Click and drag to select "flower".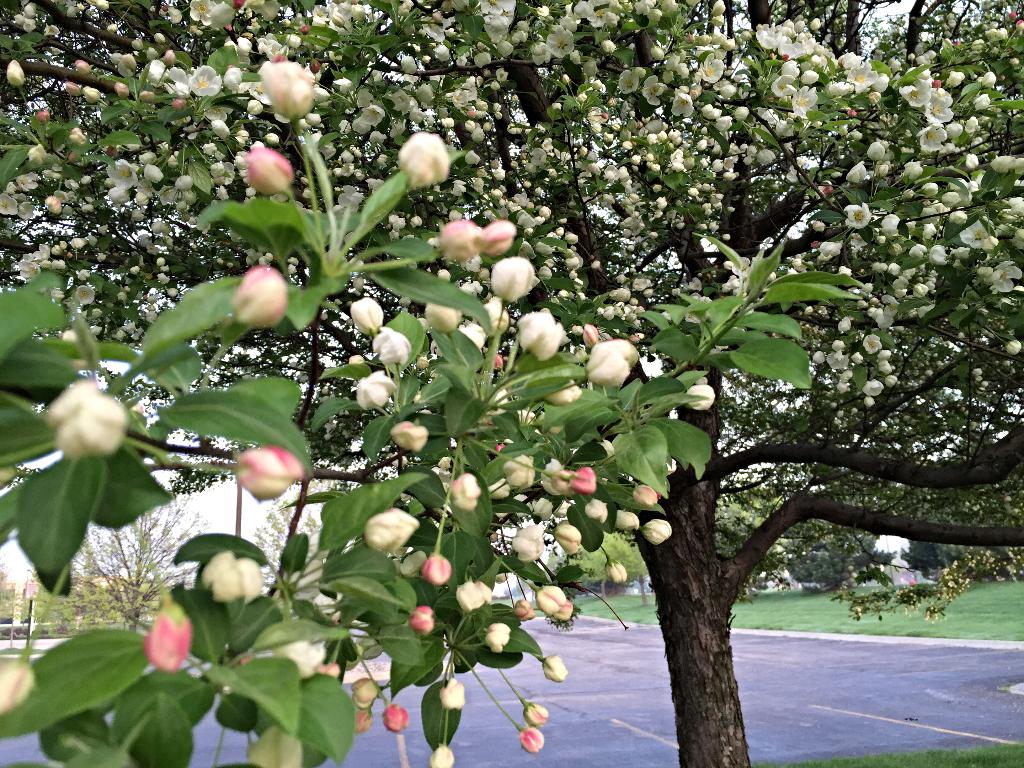
Selection: box=[355, 703, 381, 733].
